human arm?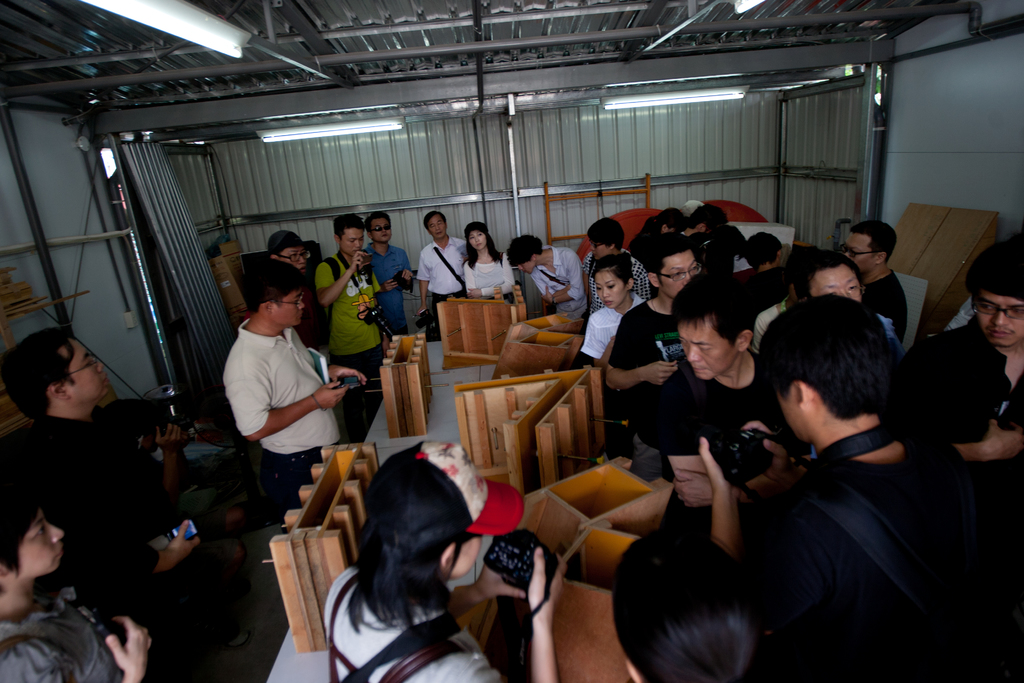
{"x1": 315, "y1": 253, "x2": 366, "y2": 312}
